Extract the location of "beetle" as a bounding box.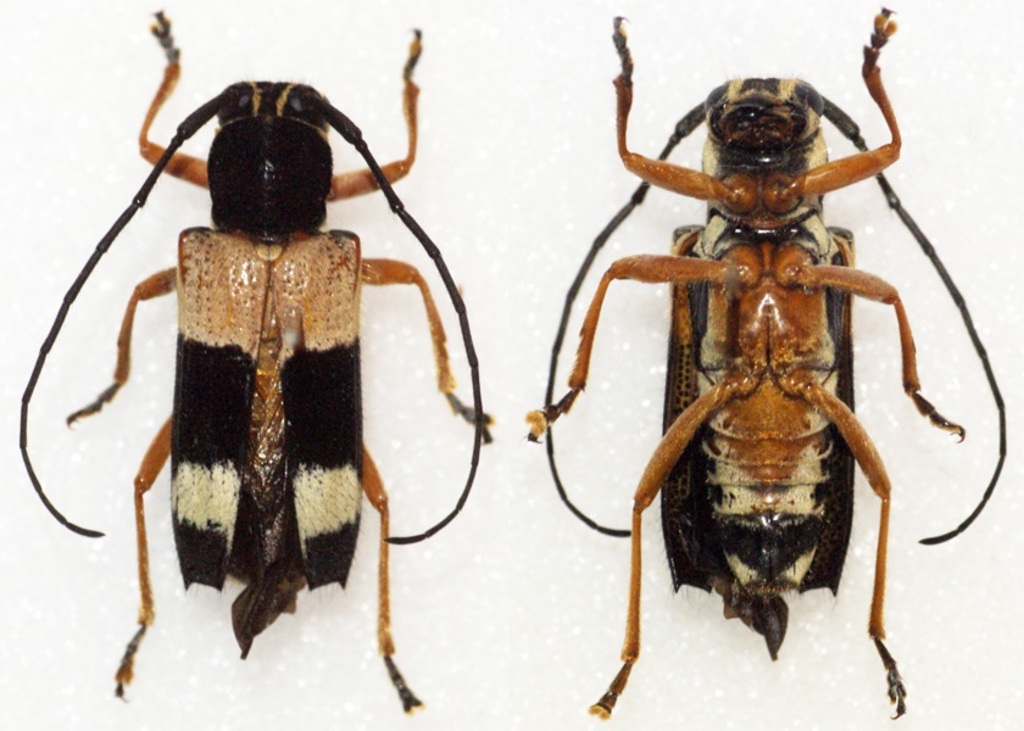
x1=29 y1=4 x2=512 y2=727.
